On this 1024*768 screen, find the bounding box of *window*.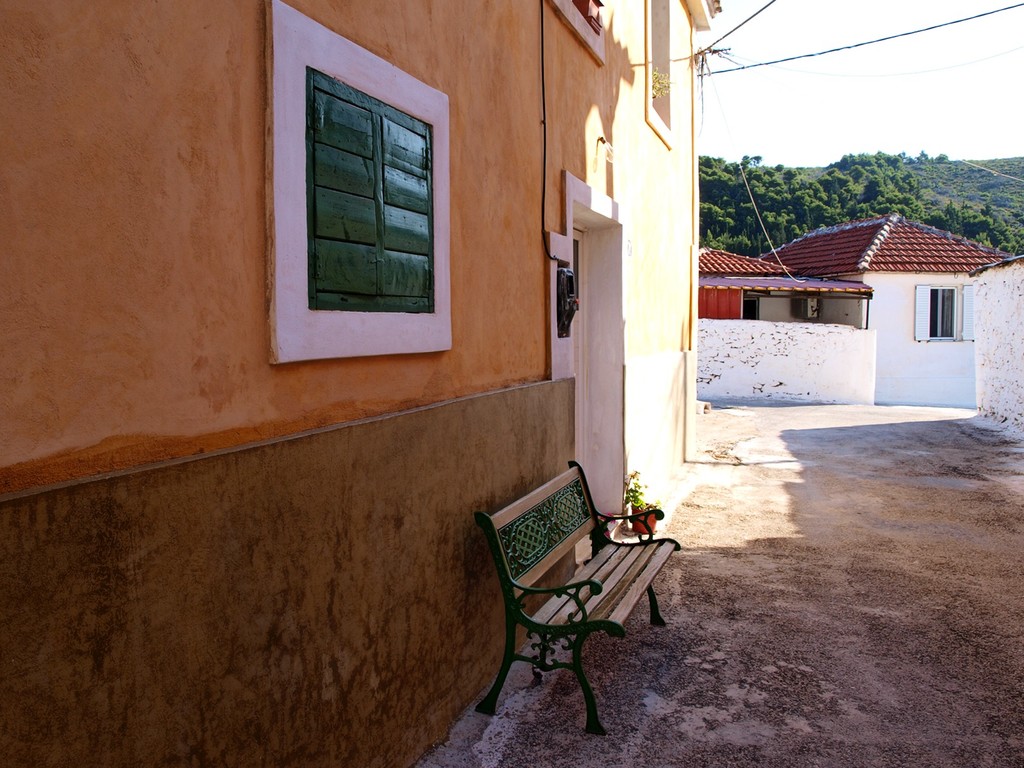
Bounding box: 255 18 447 362.
